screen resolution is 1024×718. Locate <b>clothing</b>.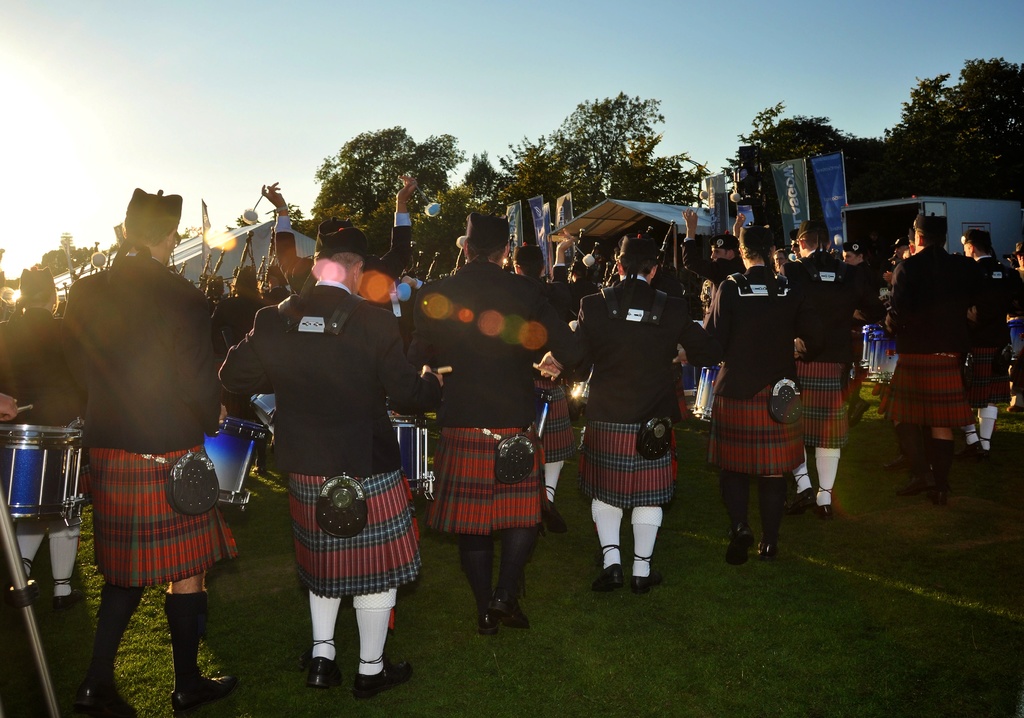
bbox=(245, 288, 418, 627).
